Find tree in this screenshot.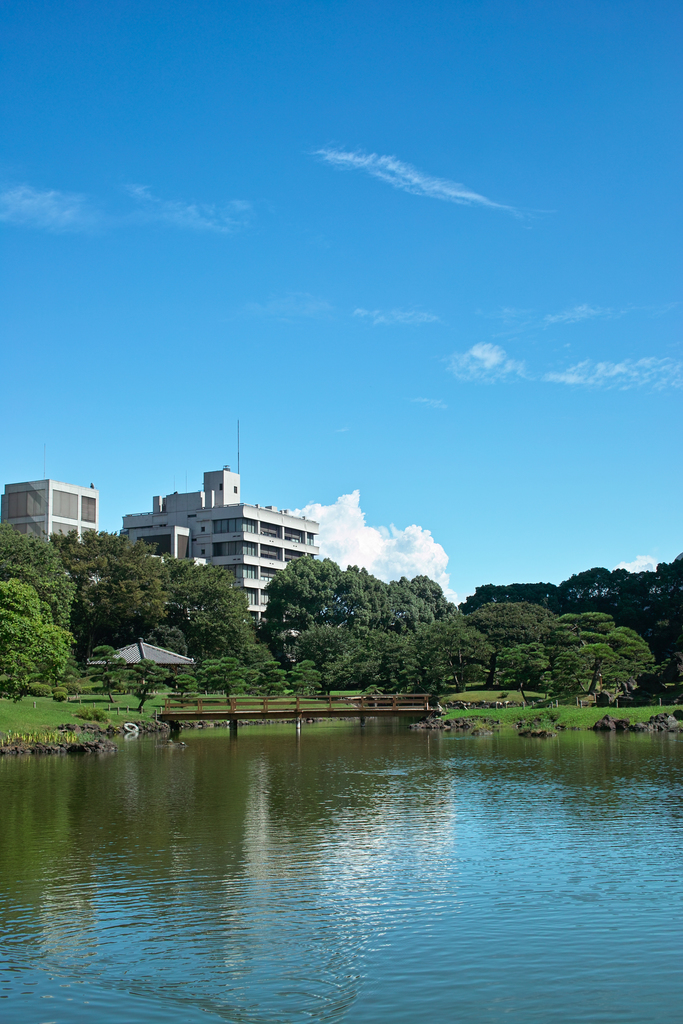
The bounding box for tree is x1=262, y1=554, x2=353, y2=655.
